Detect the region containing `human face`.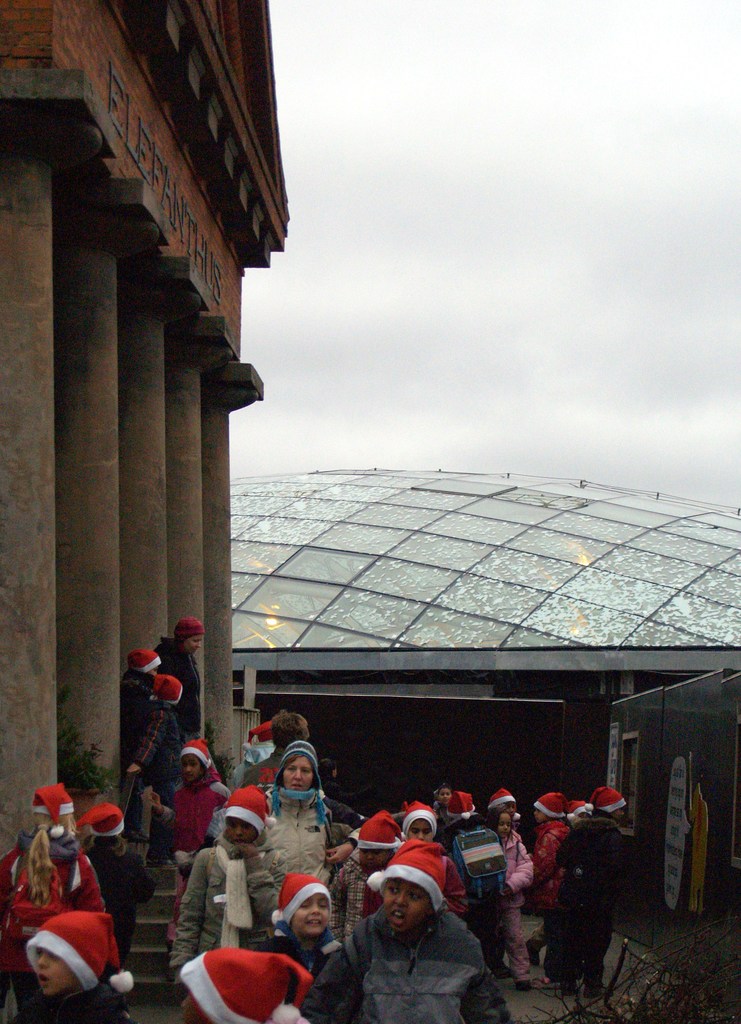
[183,757,202,781].
